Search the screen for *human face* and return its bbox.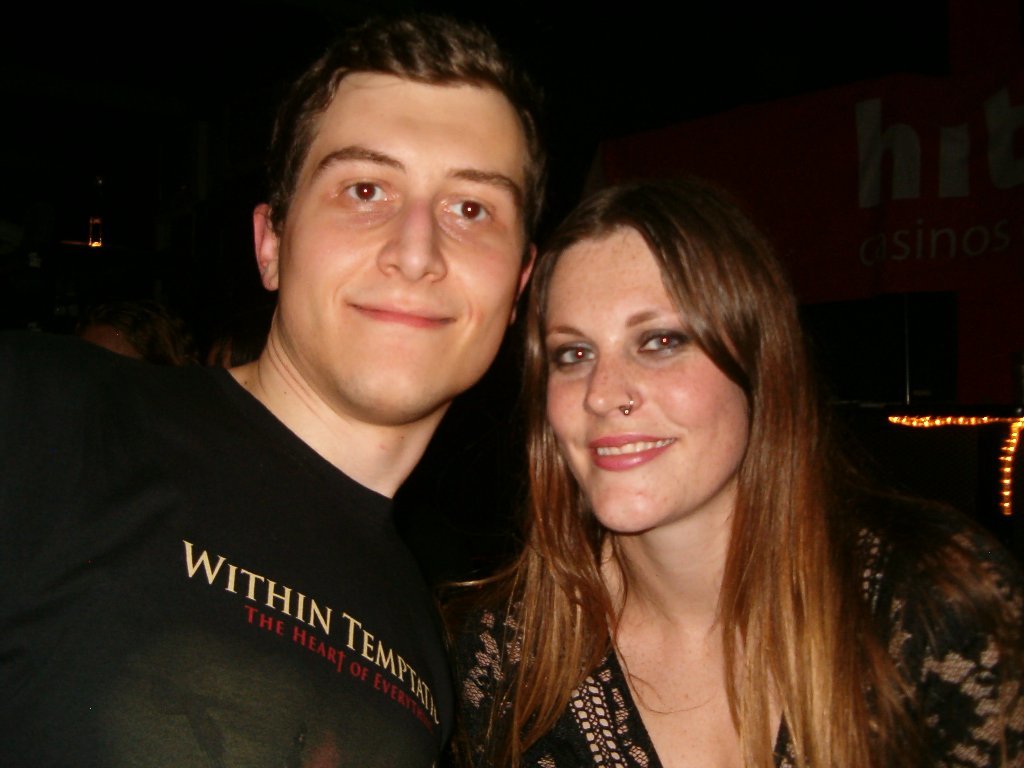
Found: crop(278, 72, 526, 411).
